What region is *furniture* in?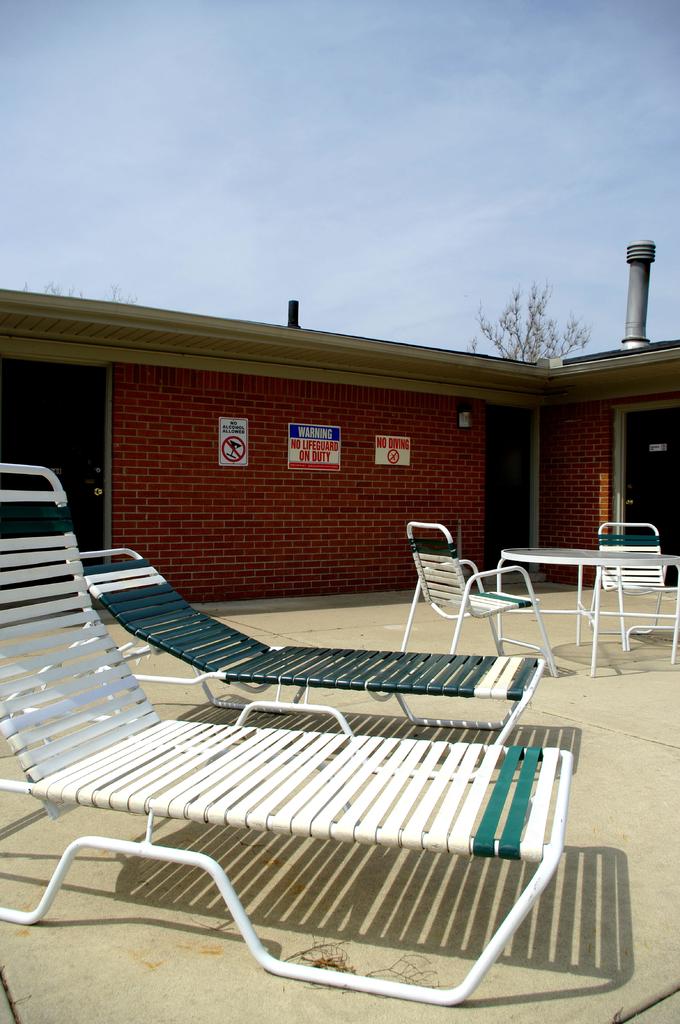
bbox=[496, 550, 679, 667].
